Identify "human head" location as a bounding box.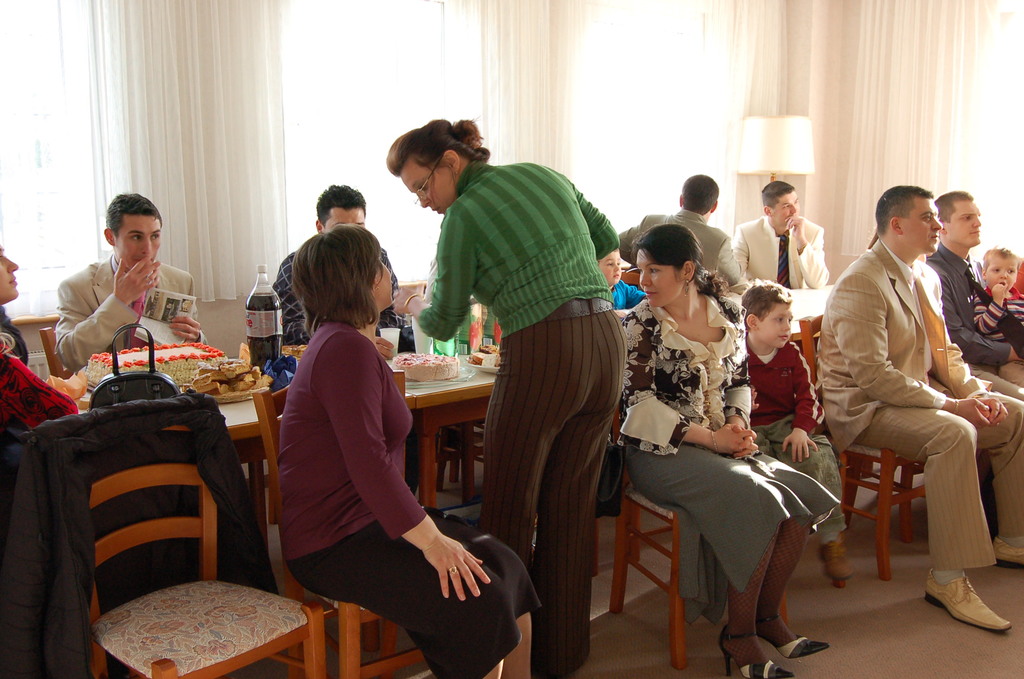
[101,197,163,271].
